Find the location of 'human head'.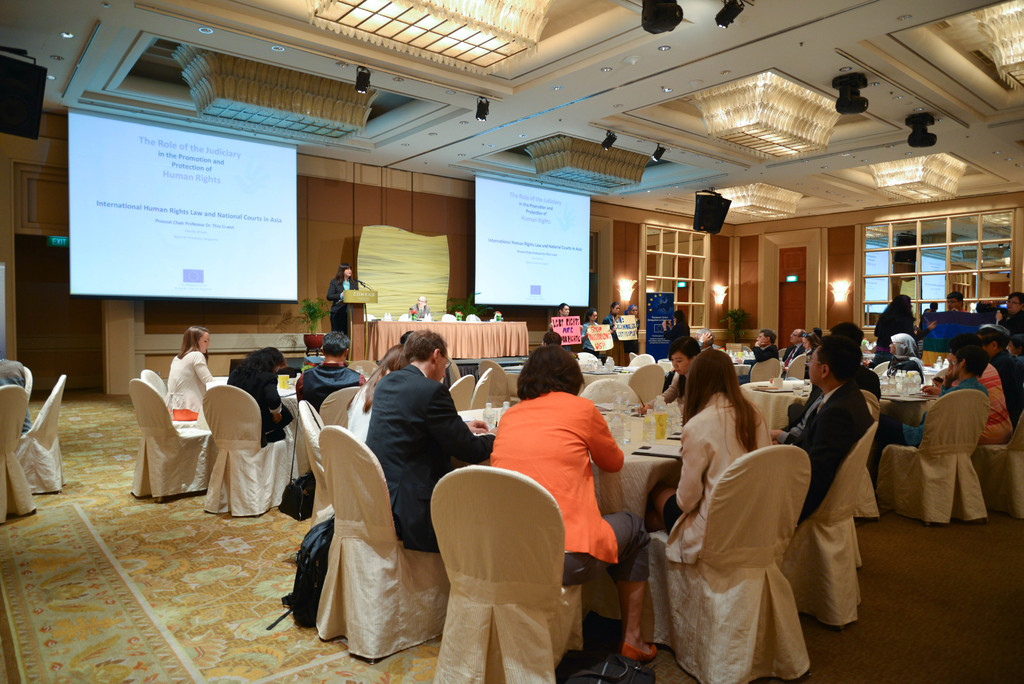
Location: locate(890, 334, 918, 356).
